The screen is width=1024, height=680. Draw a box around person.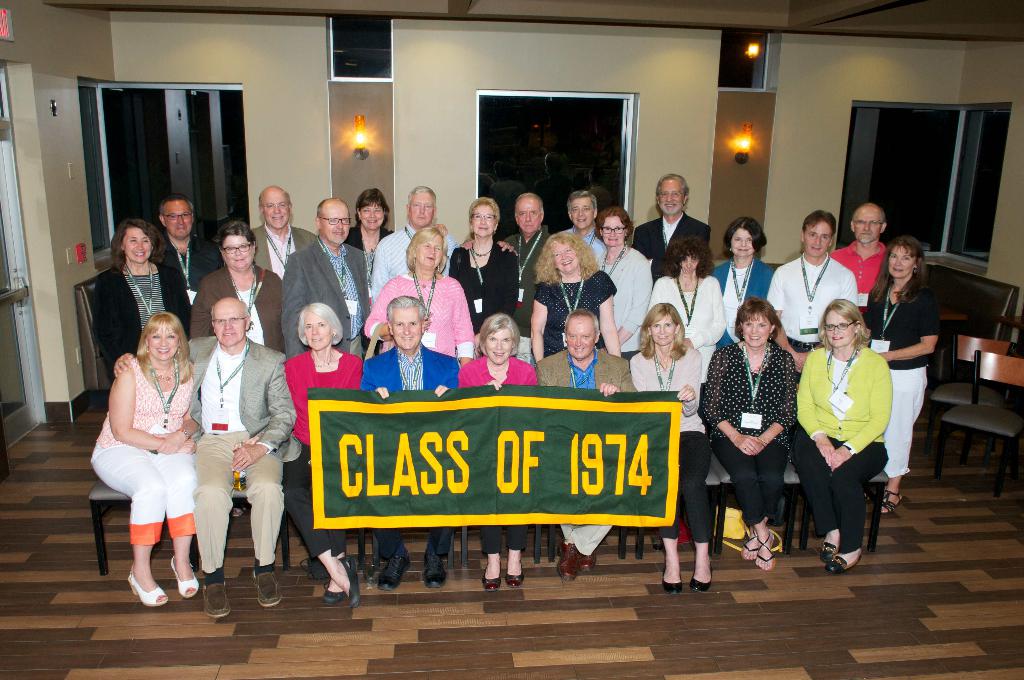
{"left": 89, "top": 311, "right": 200, "bottom": 607}.
